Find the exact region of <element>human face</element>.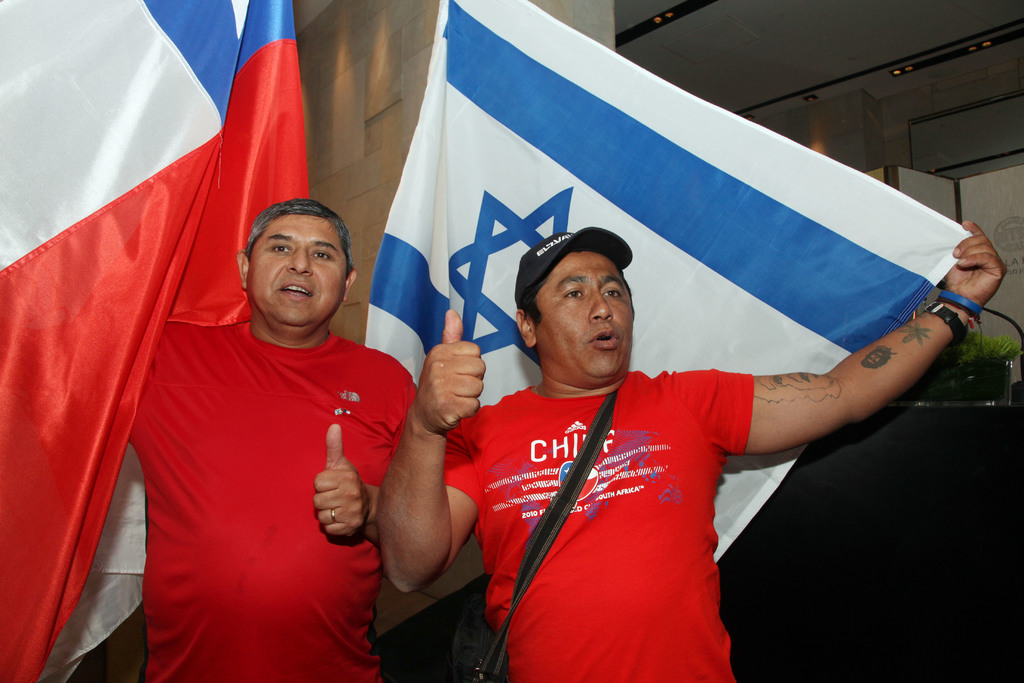
Exact region: 247:213:346:338.
